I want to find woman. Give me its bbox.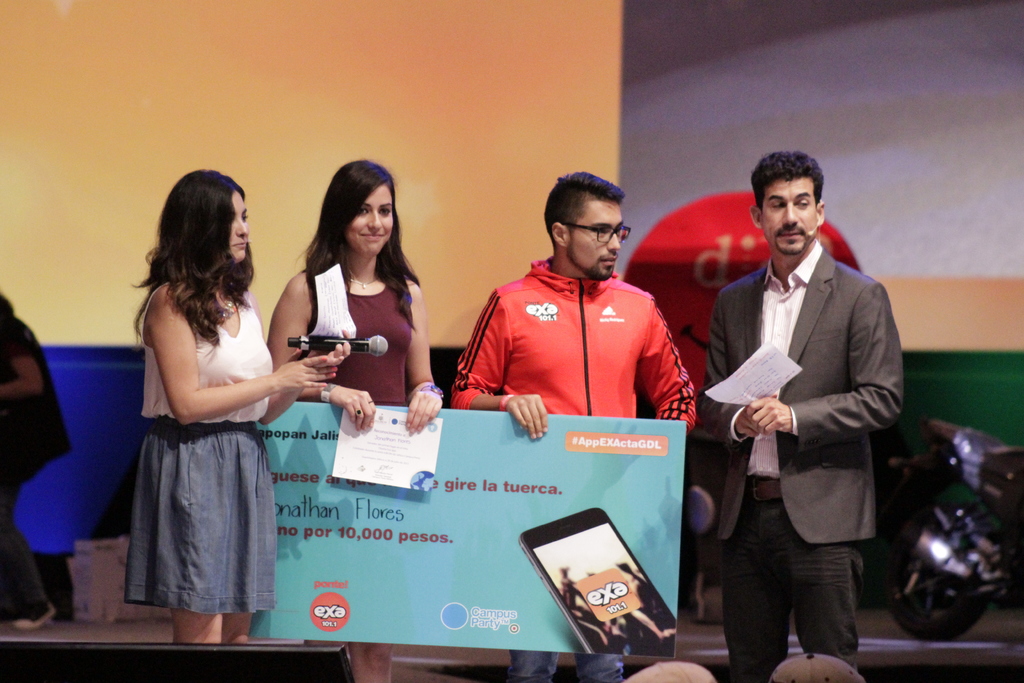
crop(112, 165, 309, 669).
